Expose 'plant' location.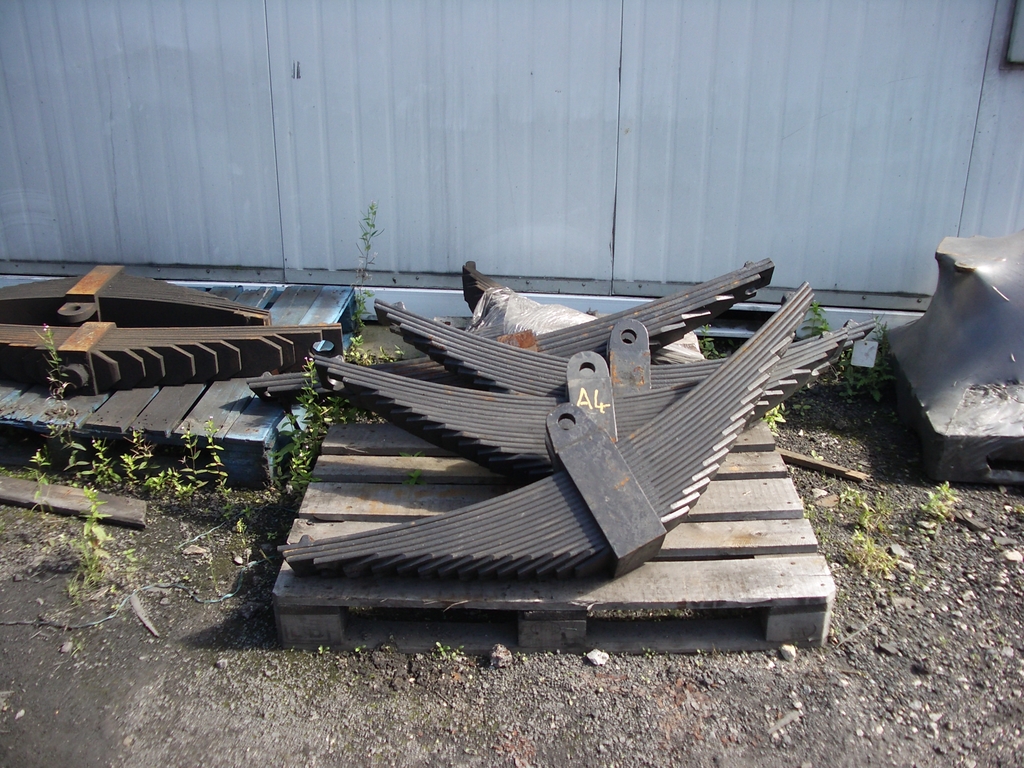
Exposed at 348,200,383,331.
